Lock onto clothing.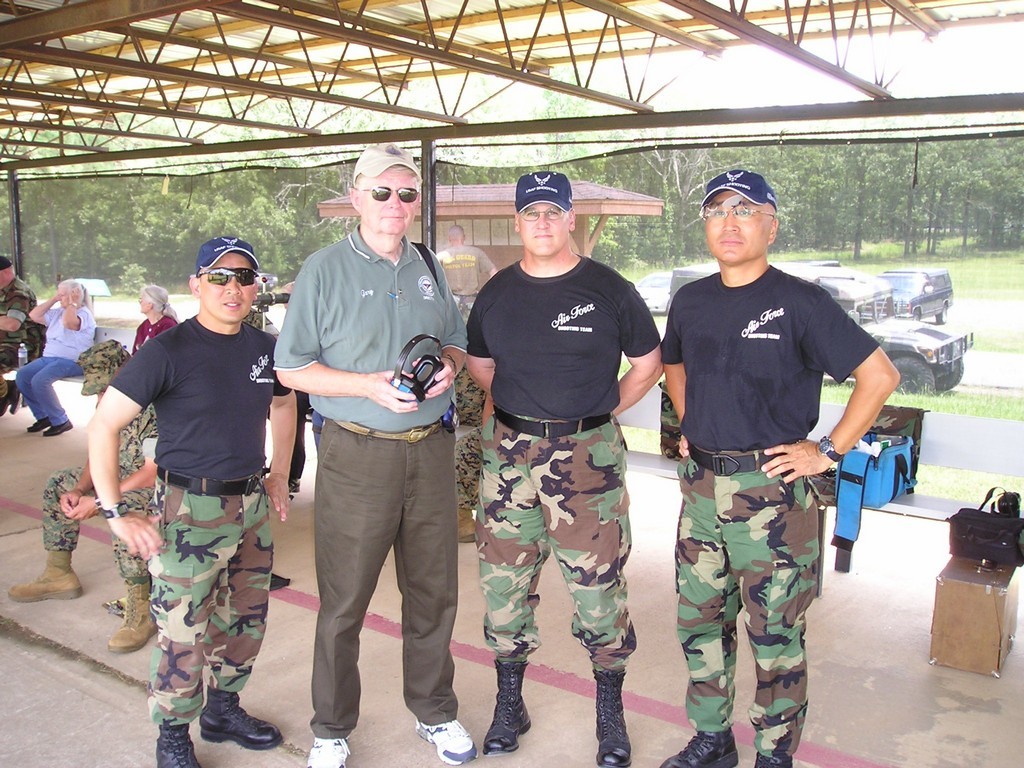
Locked: <bbox>106, 261, 278, 713</bbox>.
